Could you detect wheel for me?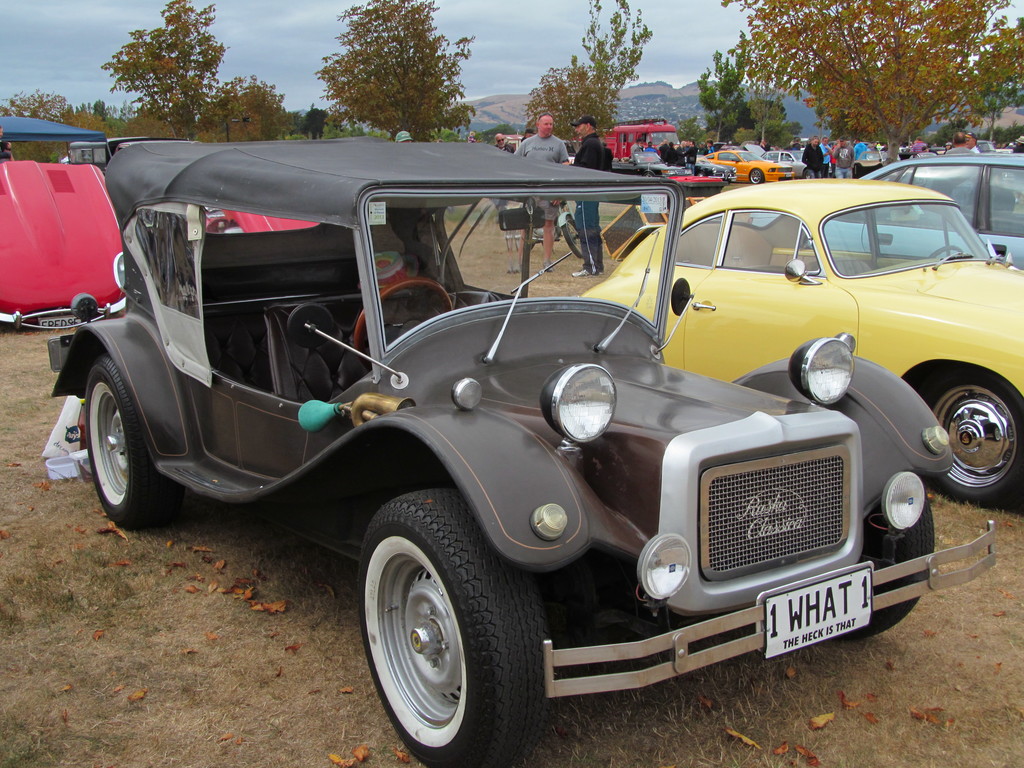
Detection result: detection(356, 512, 509, 753).
